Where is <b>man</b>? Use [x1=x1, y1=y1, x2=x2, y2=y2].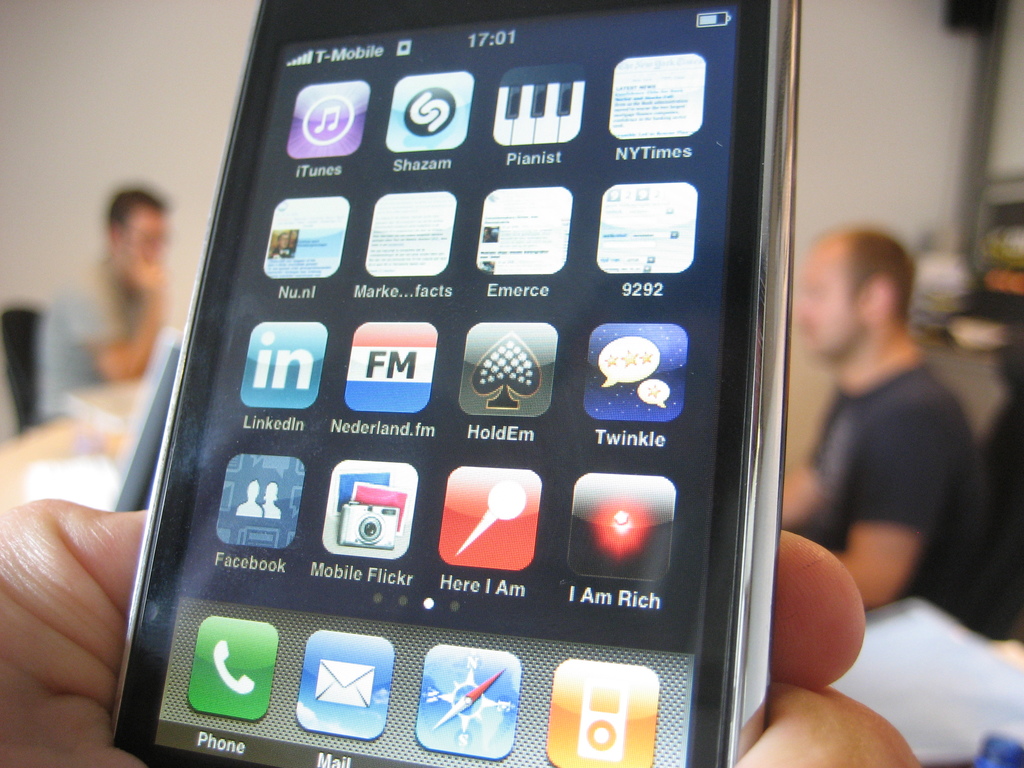
[x1=764, y1=220, x2=987, y2=613].
